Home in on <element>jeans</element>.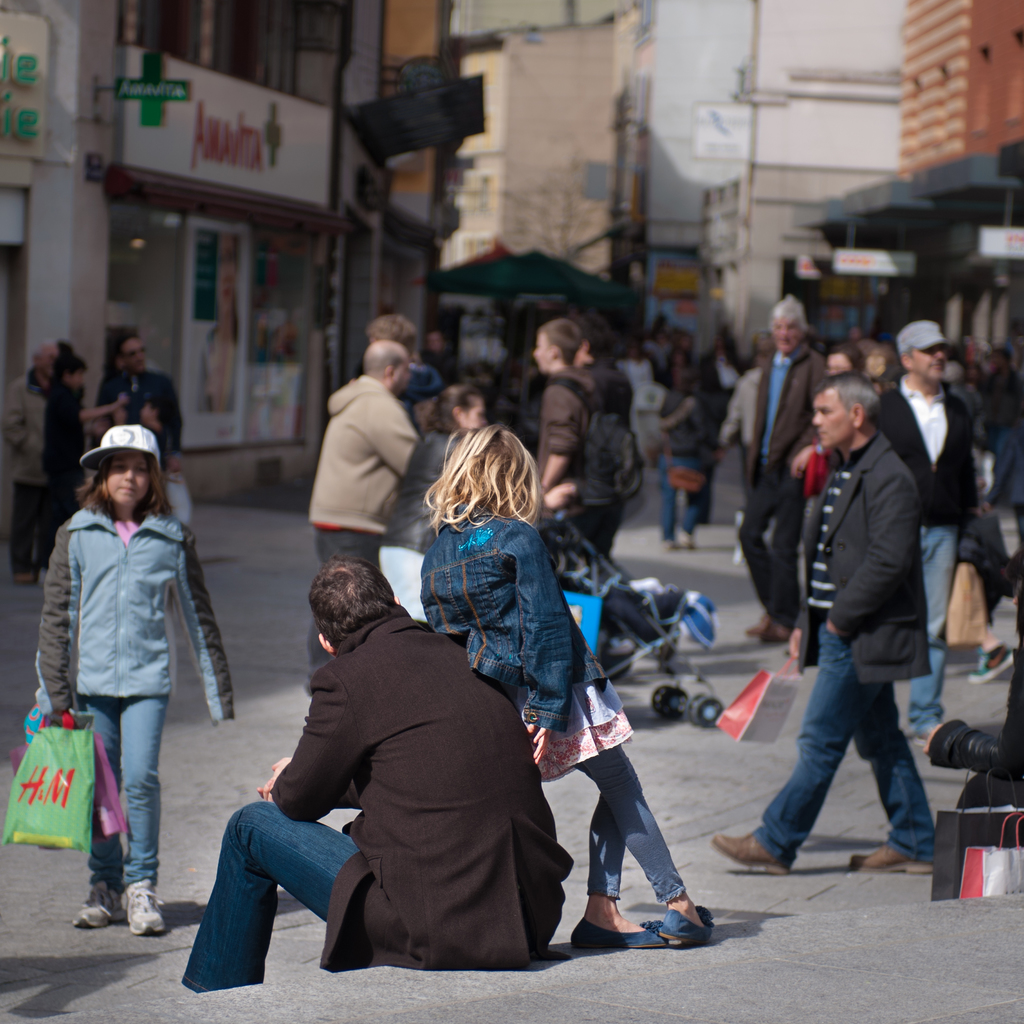
Homed in at (1,481,43,568).
